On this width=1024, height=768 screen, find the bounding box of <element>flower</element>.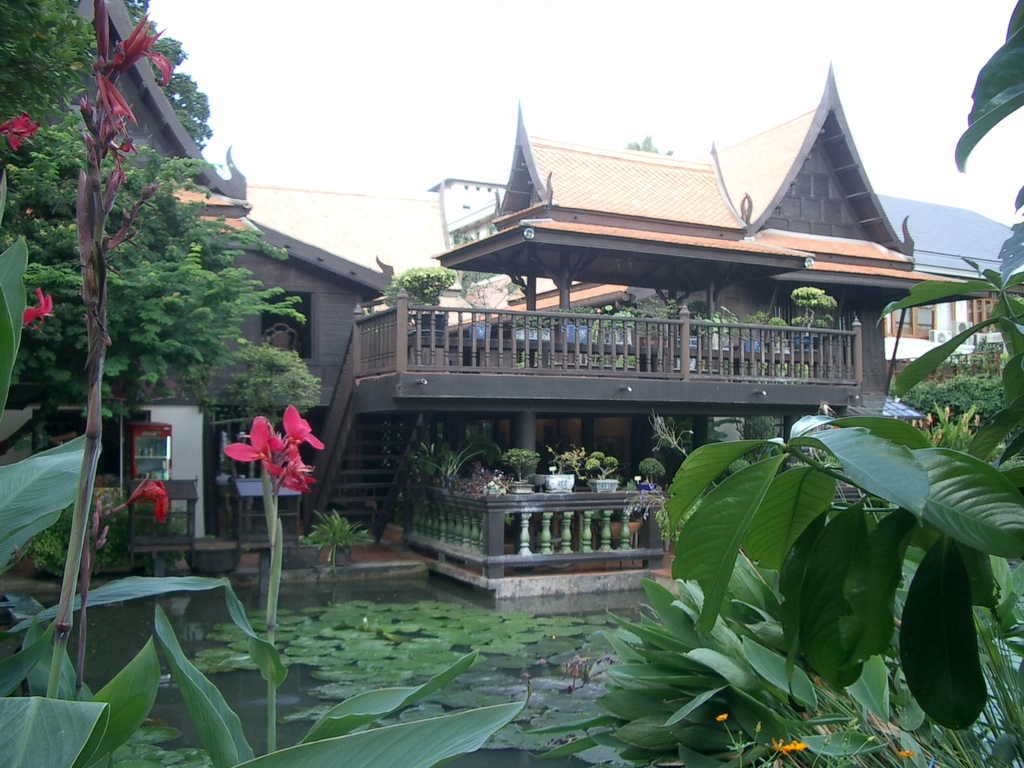
Bounding box: locate(1, 113, 37, 159).
